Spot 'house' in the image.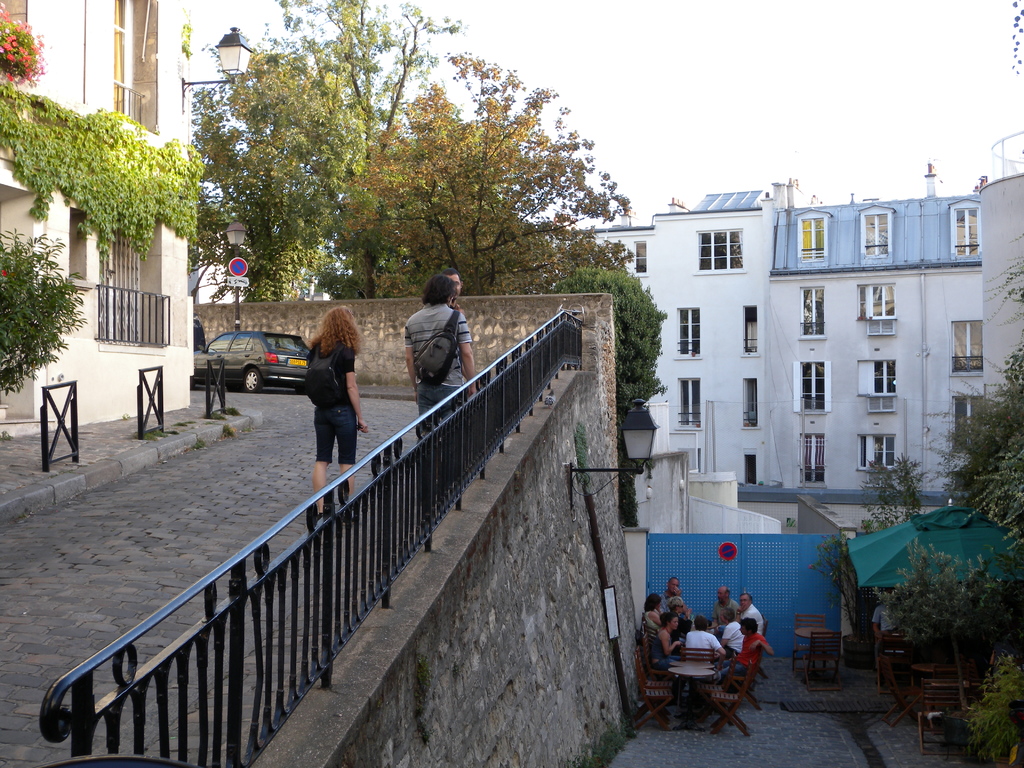
'house' found at bbox=(621, 163, 1001, 568).
